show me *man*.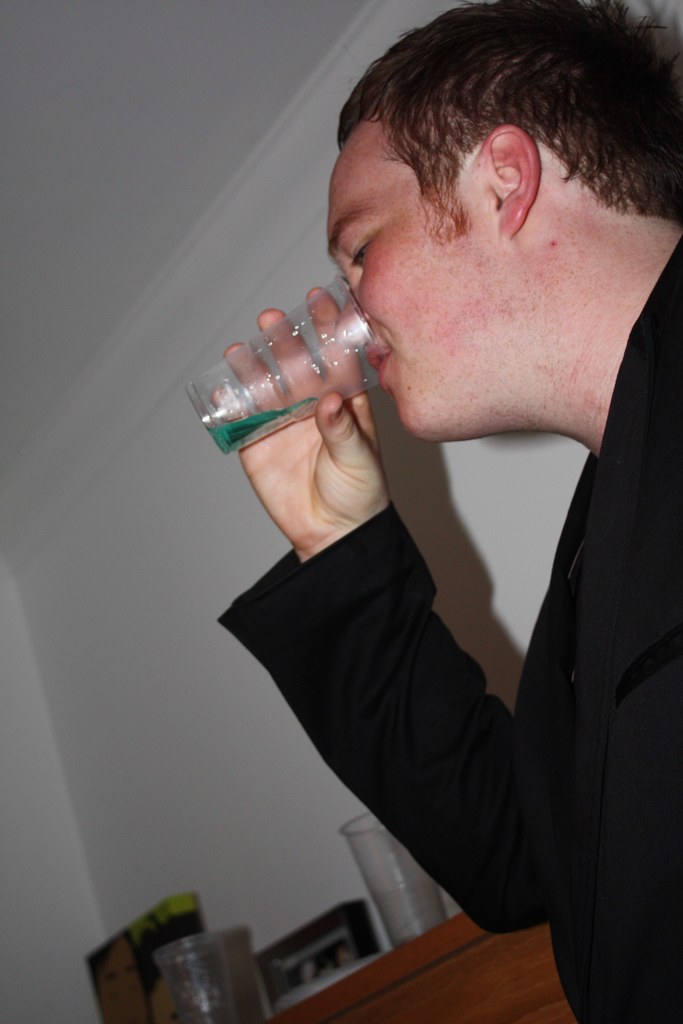
*man* is here: x1=199 y1=4 x2=682 y2=901.
